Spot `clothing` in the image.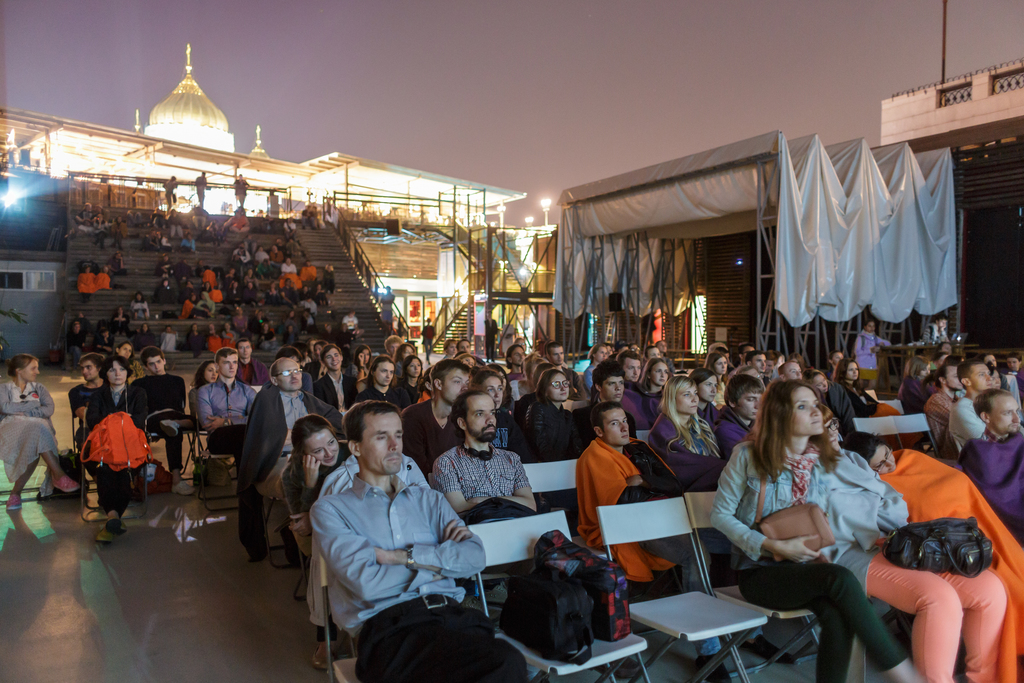
`clothing` found at left=124, top=370, right=185, bottom=464.
